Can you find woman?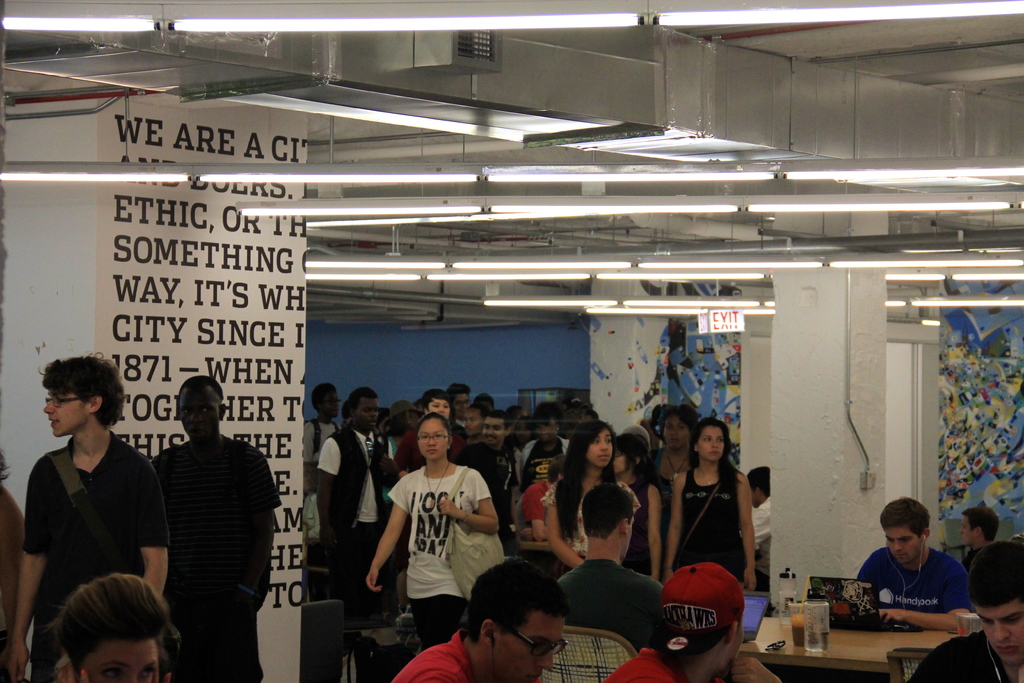
Yes, bounding box: detection(652, 398, 695, 567).
